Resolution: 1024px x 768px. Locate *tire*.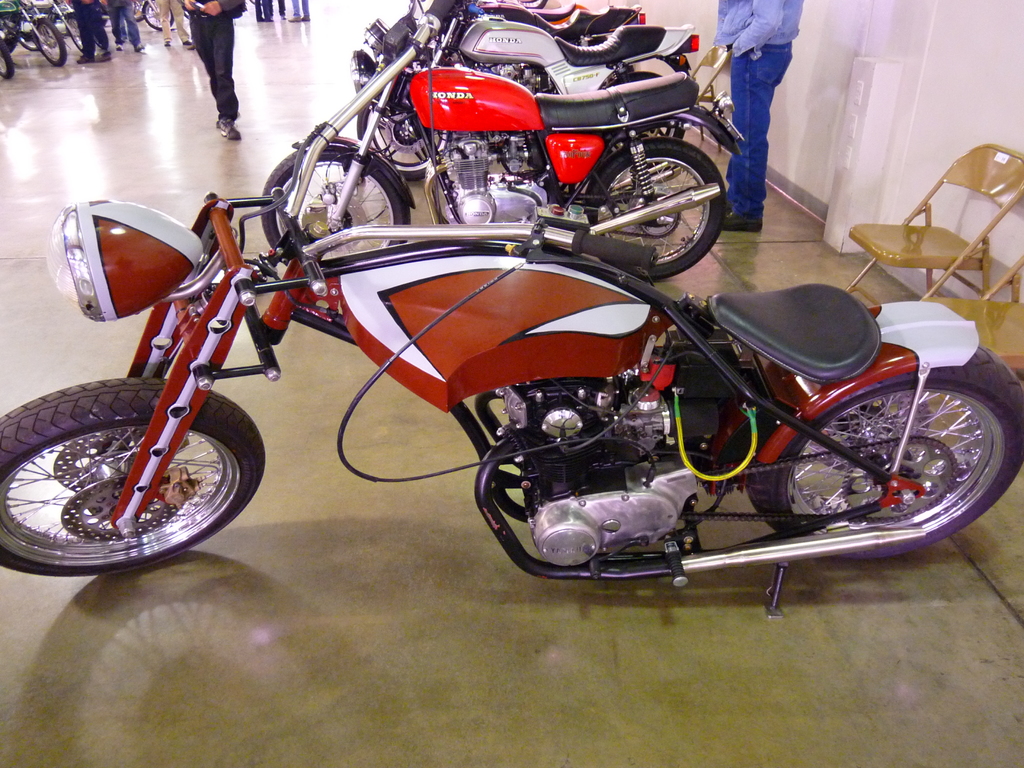
pyautogui.locateOnScreen(355, 92, 451, 181).
